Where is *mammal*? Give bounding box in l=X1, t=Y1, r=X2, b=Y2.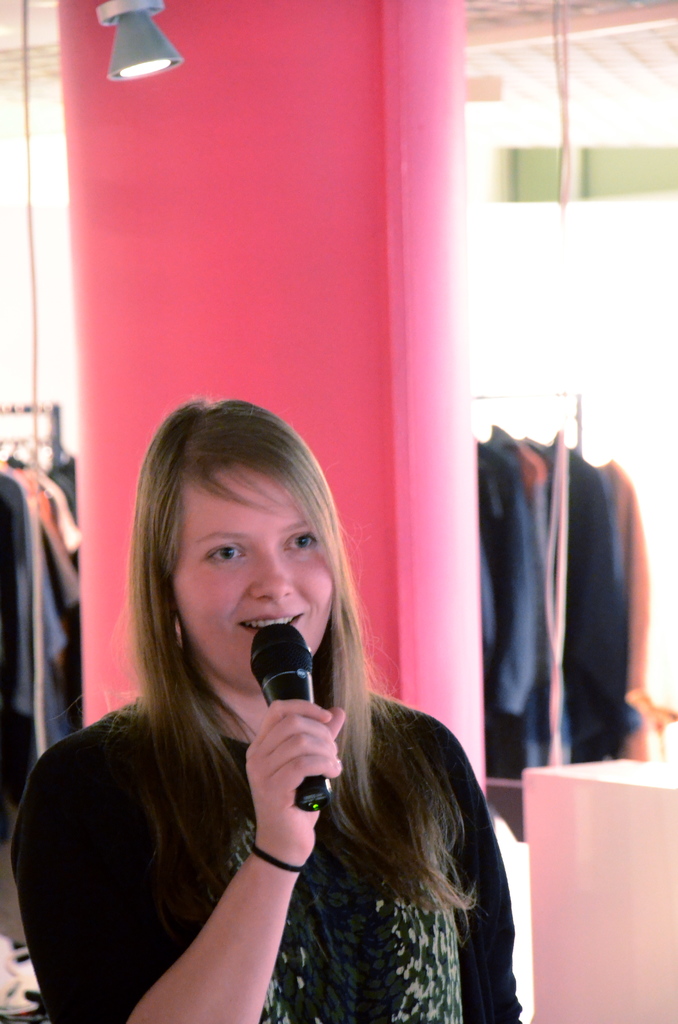
l=9, t=397, r=523, b=1023.
